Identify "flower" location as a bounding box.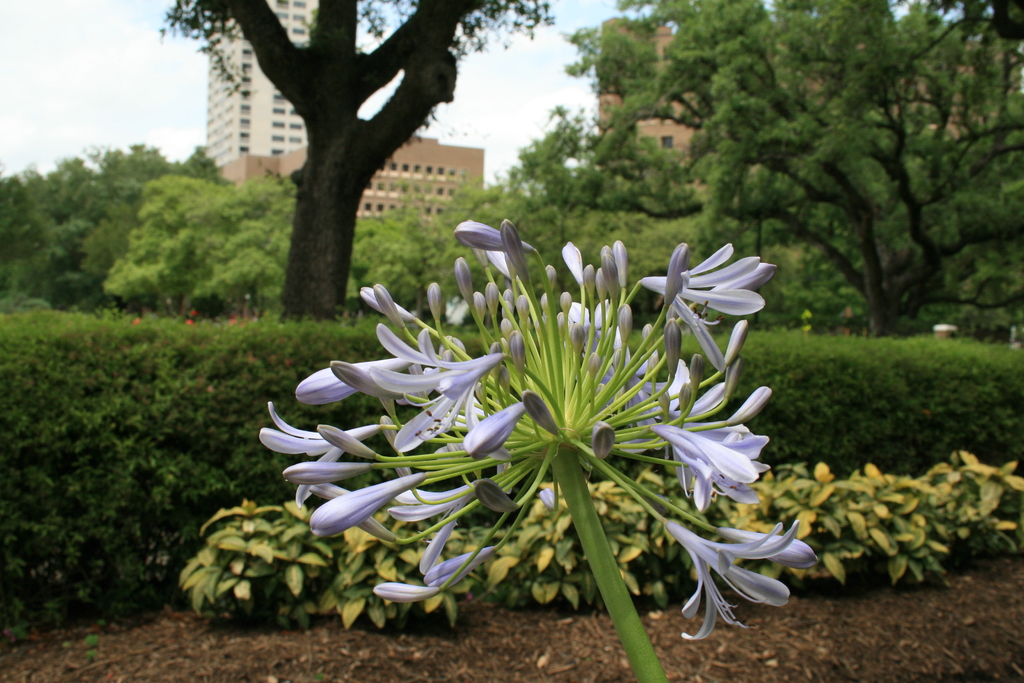
bbox=[460, 399, 524, 462].
